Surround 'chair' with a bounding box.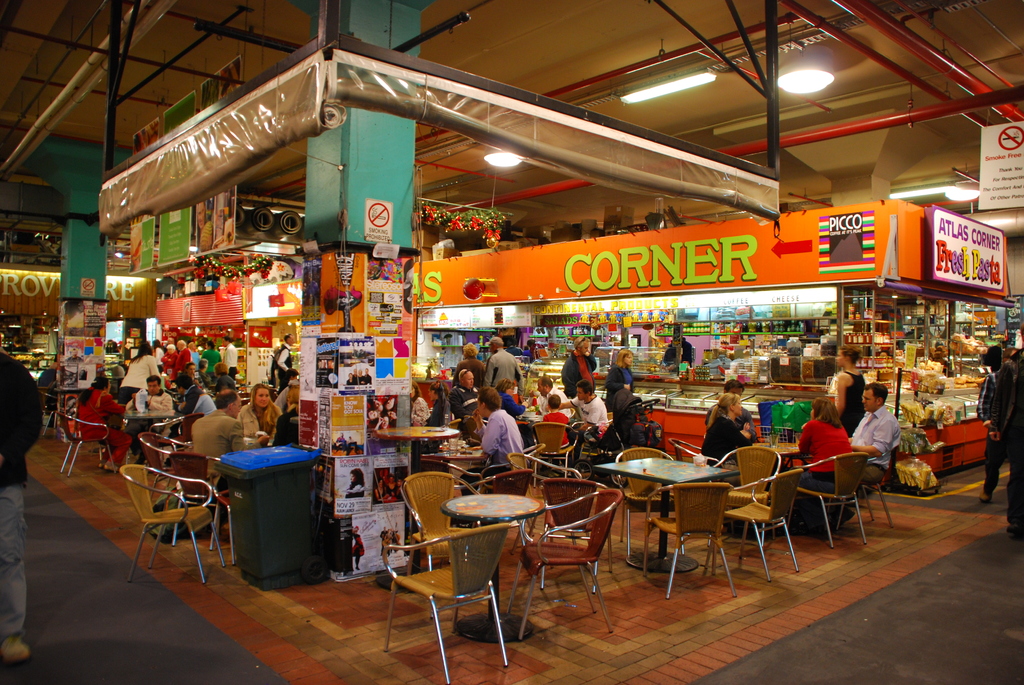
(109,446,233,604).
